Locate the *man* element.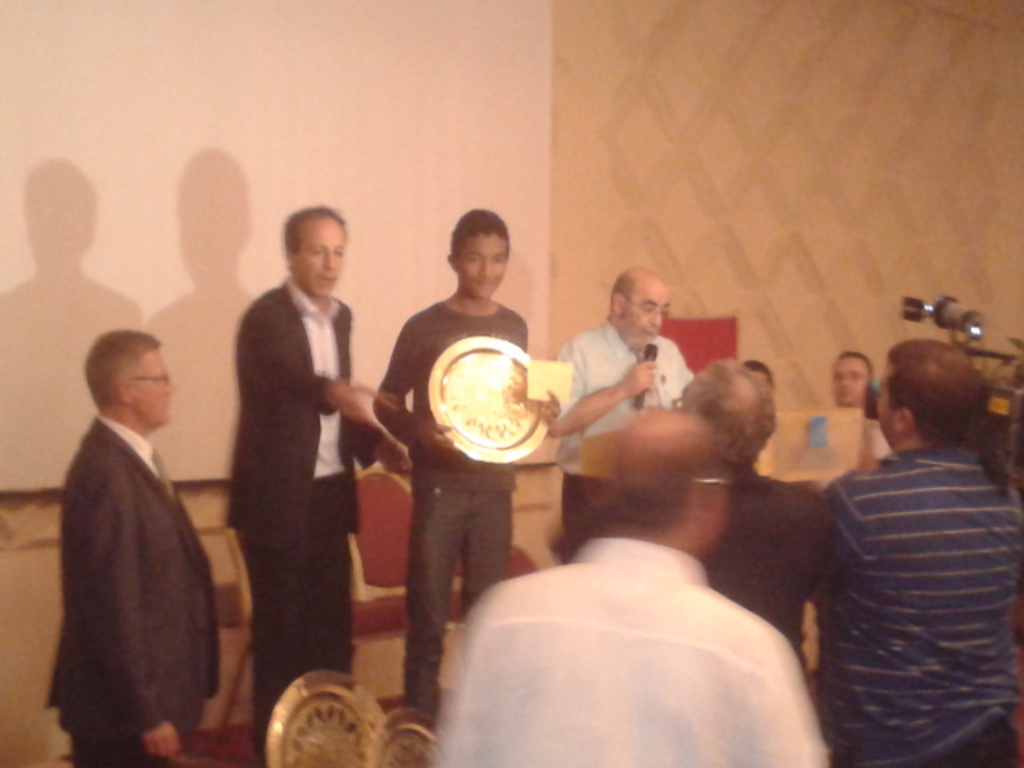
Element bbox: Rect(437, 406, 826, 766).
